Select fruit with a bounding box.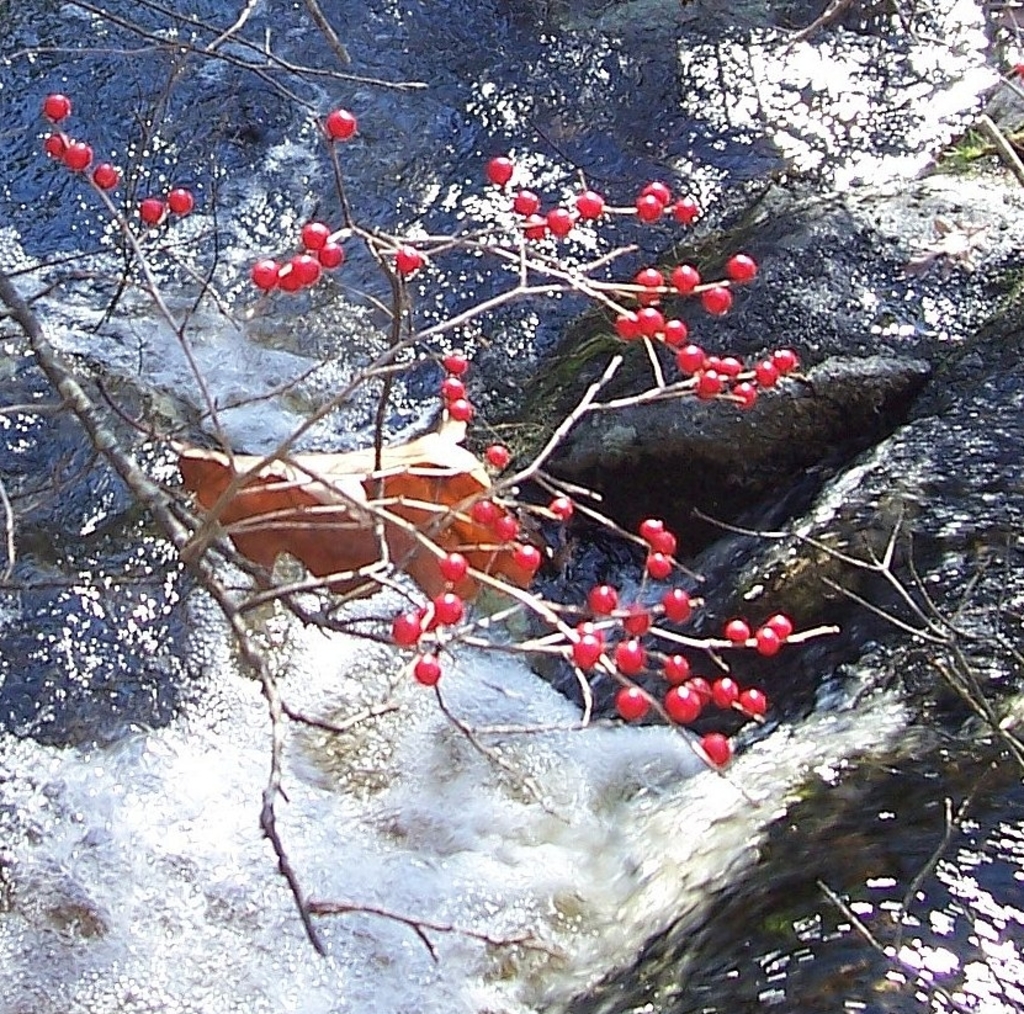
389, 241, 426, 277.
